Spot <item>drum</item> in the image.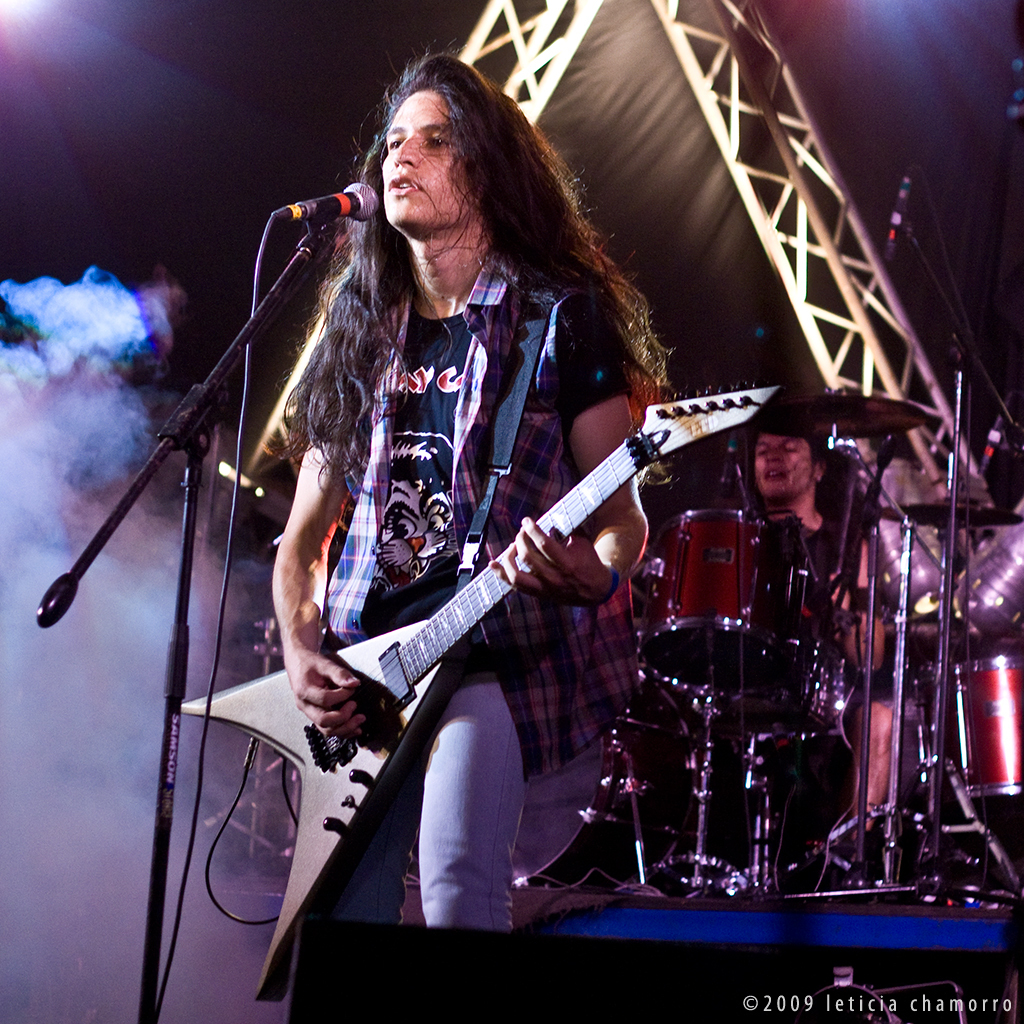
<item>drum</item> found at [627, 508, 823, 697].
